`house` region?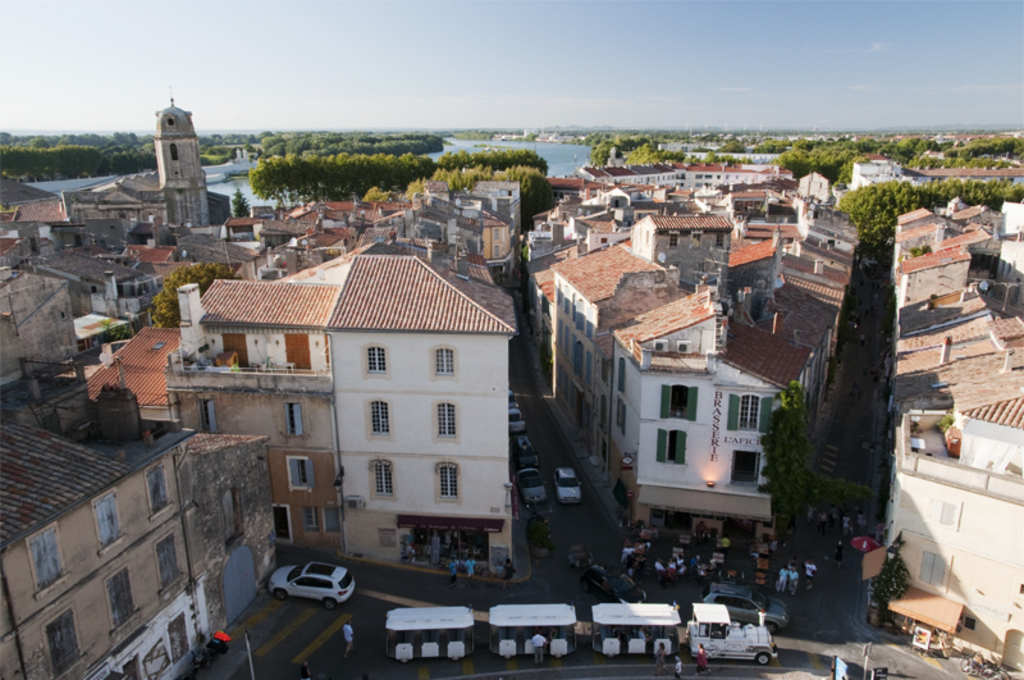
Rect(326, 197, 349, 215)
